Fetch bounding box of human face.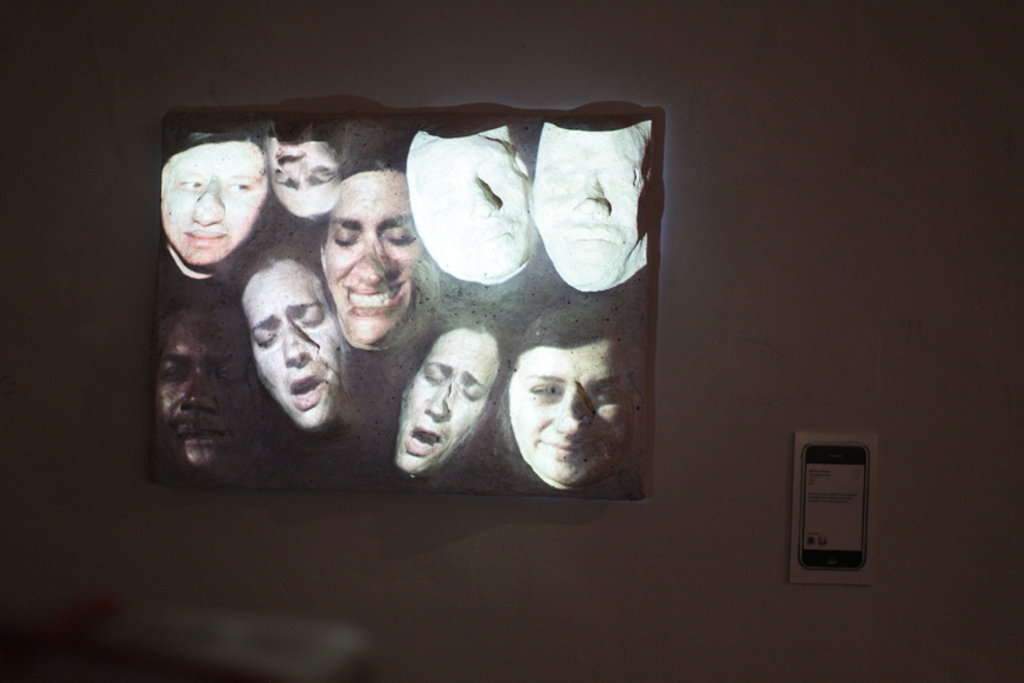
Bbox: left=159, top=320, right=250, bottom=472.
